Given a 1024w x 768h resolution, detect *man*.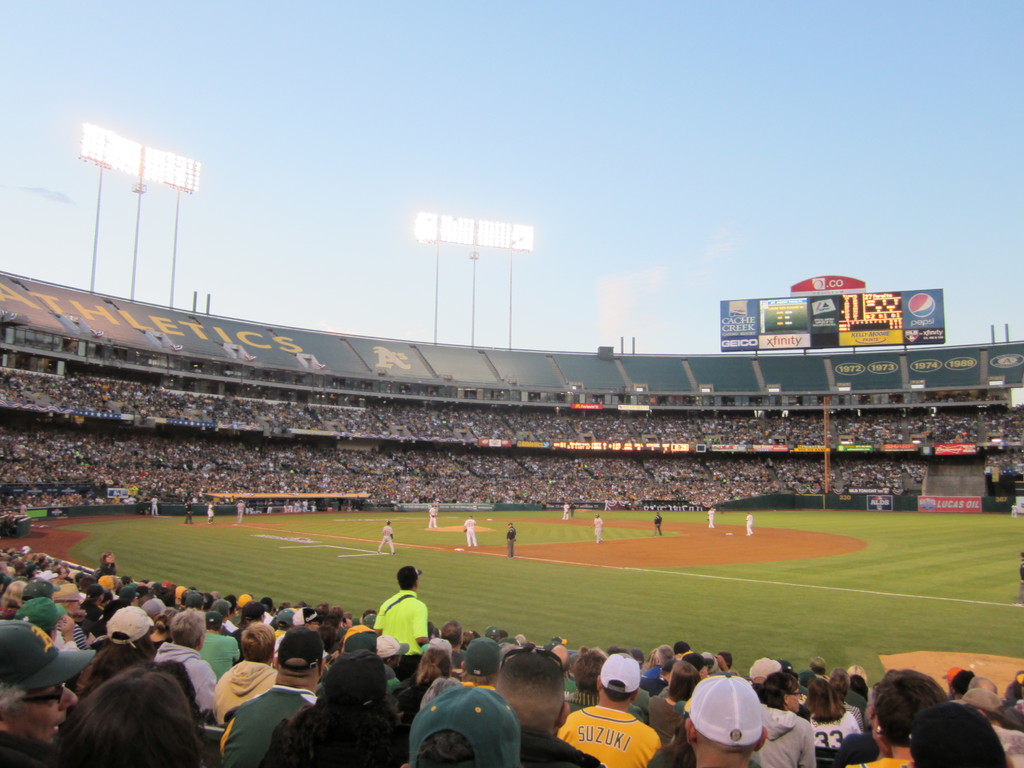
[left=490, top=642, right=605, bottom=767].
